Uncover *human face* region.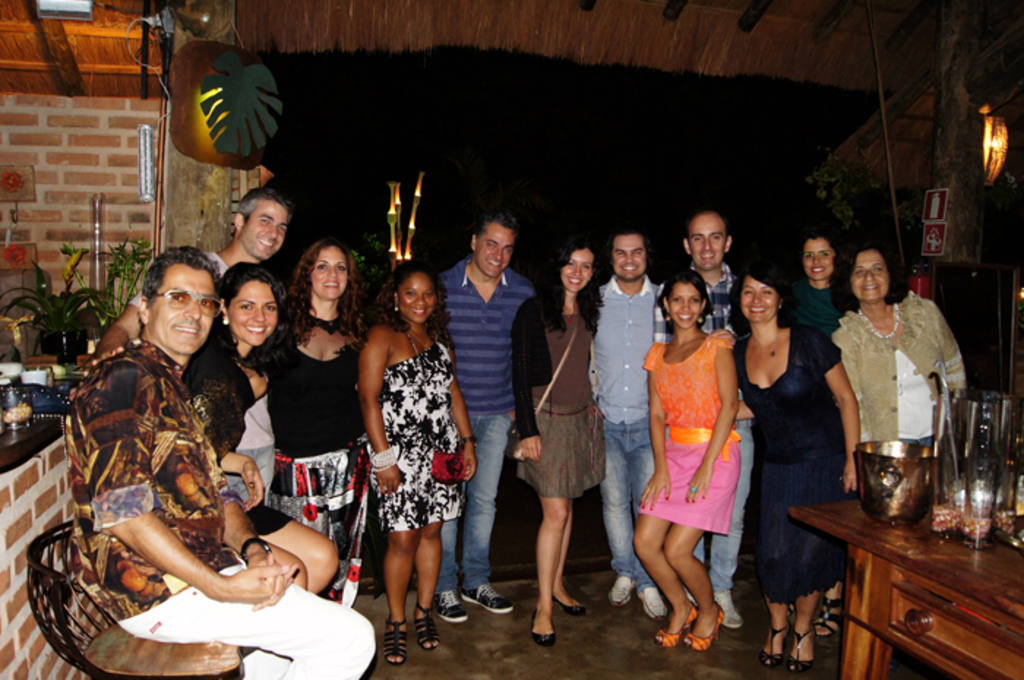
Uncovered: bbox(146, 269, 217, 351).
